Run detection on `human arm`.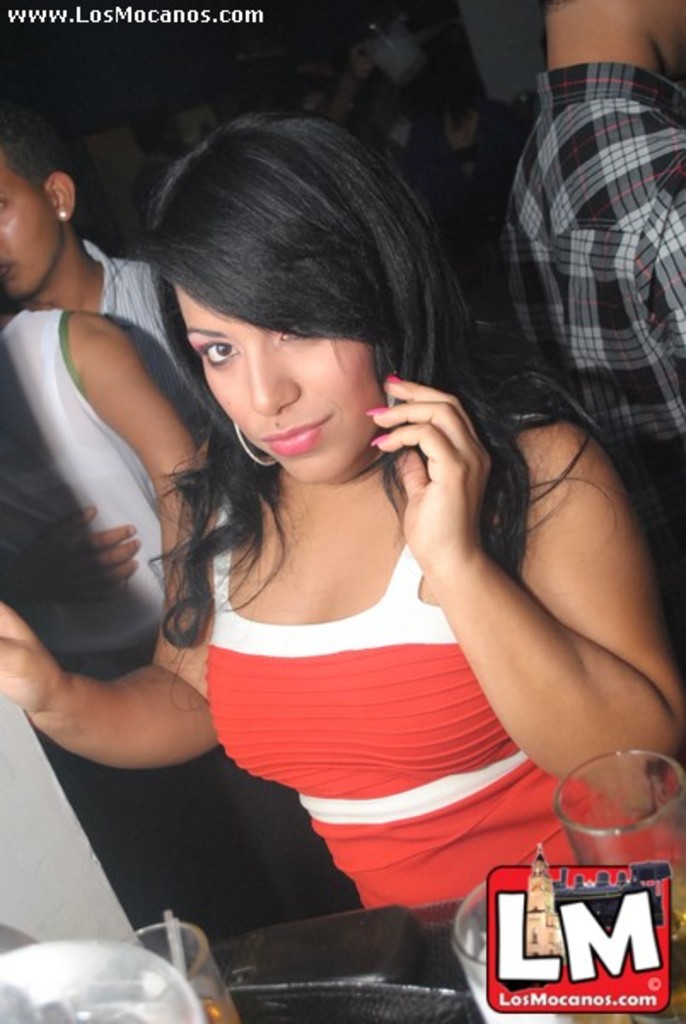
Result: rect(67, 300, 212, 628).
